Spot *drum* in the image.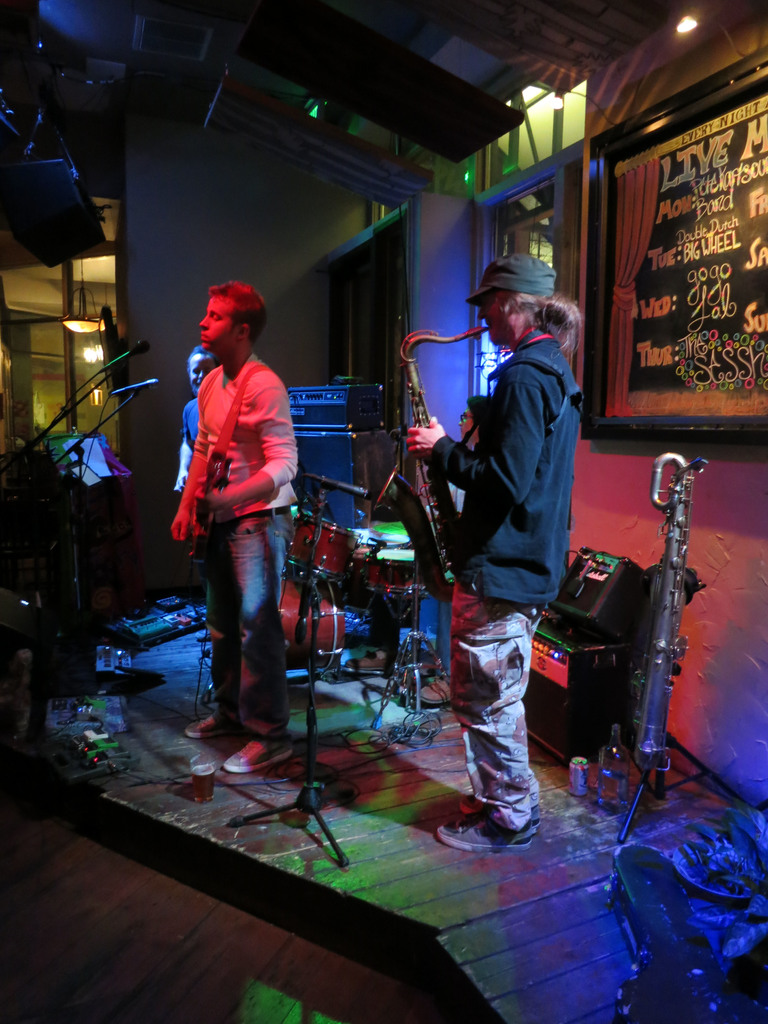
*drum* found at [278, 578, 345, 672].
